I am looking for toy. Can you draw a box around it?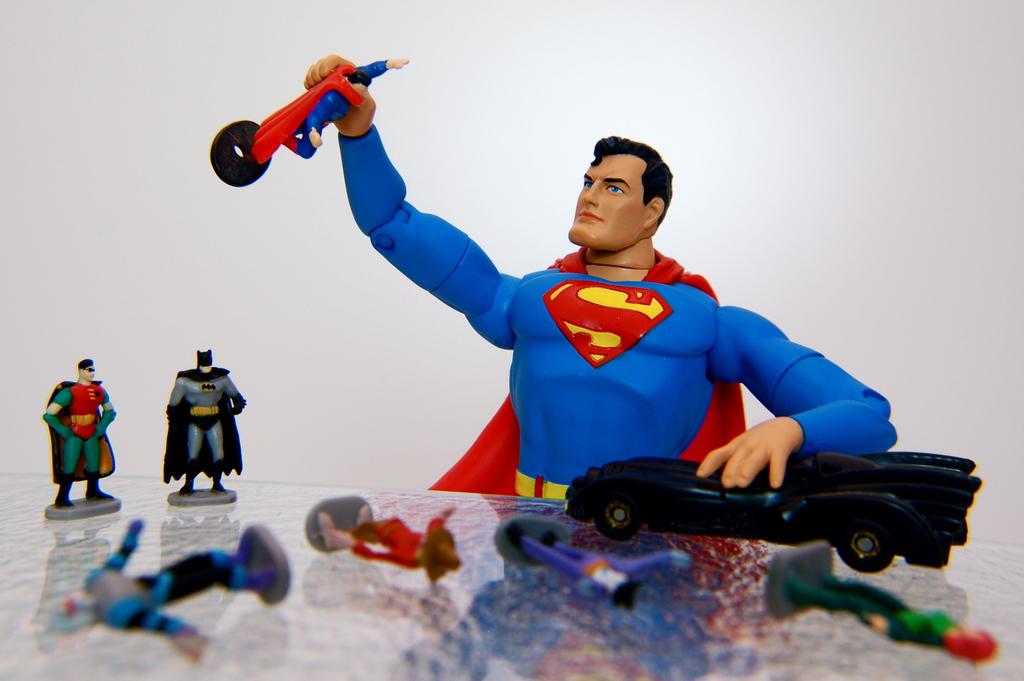
Sure, the bounding box is <region>564, 449, 984, 577</region>.
